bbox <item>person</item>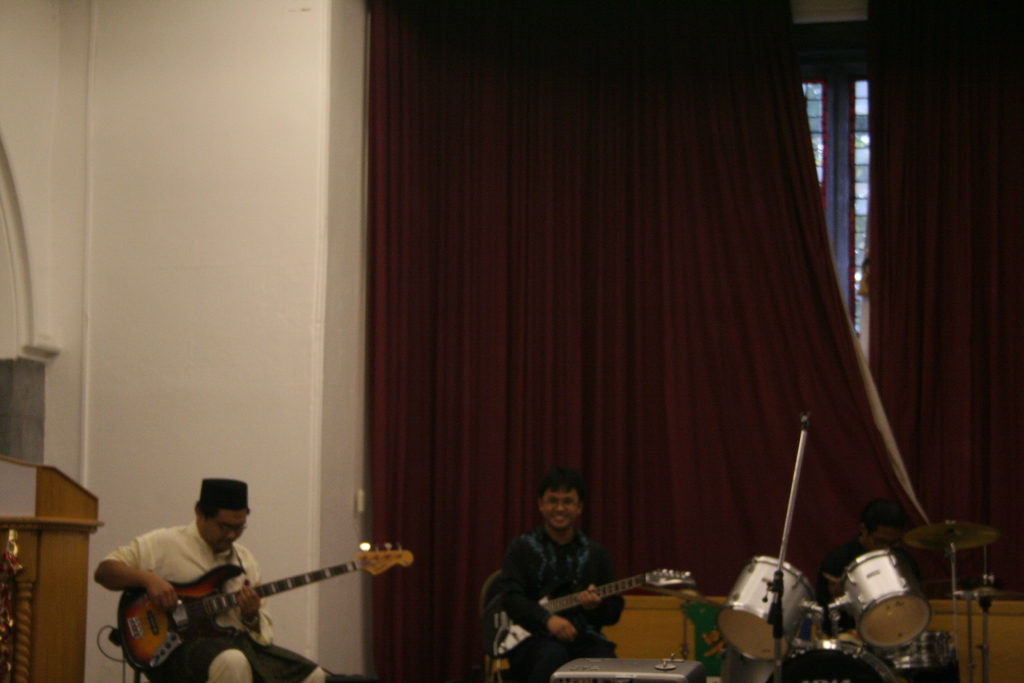
(820, 497, 918, 634)
